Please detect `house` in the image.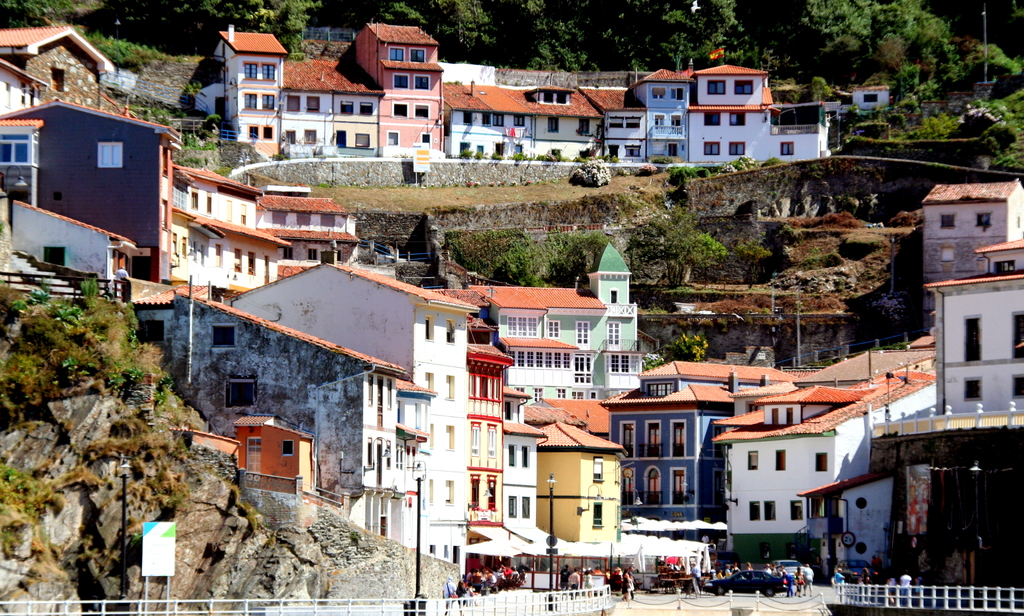
[850,78,888,107].
